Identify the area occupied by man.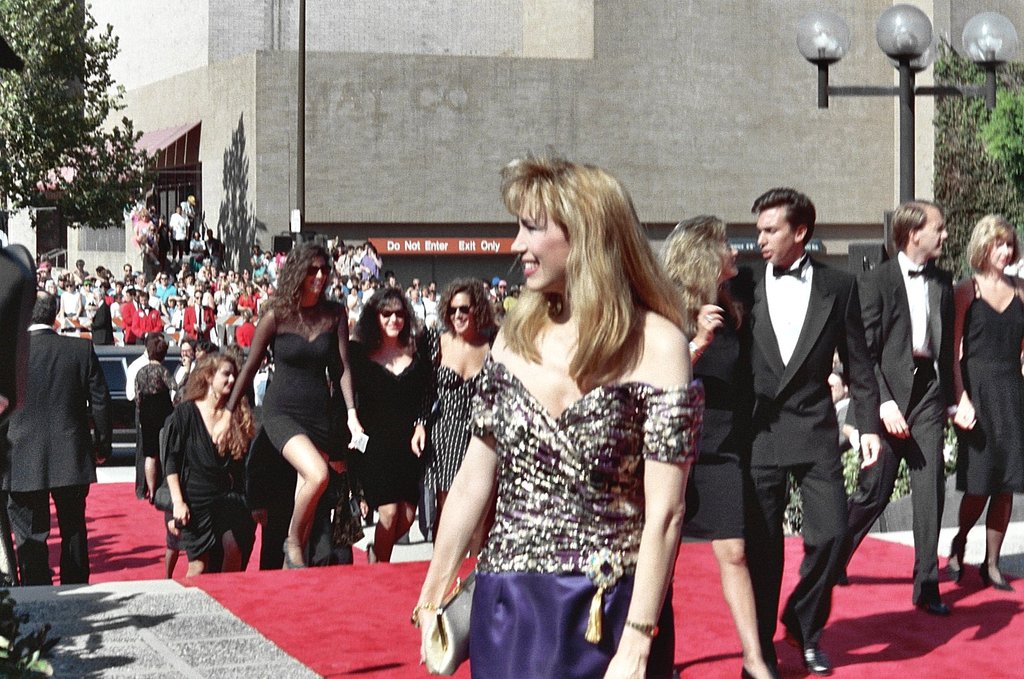
Area: (left=3, top=291, right=113, bottom=584).
